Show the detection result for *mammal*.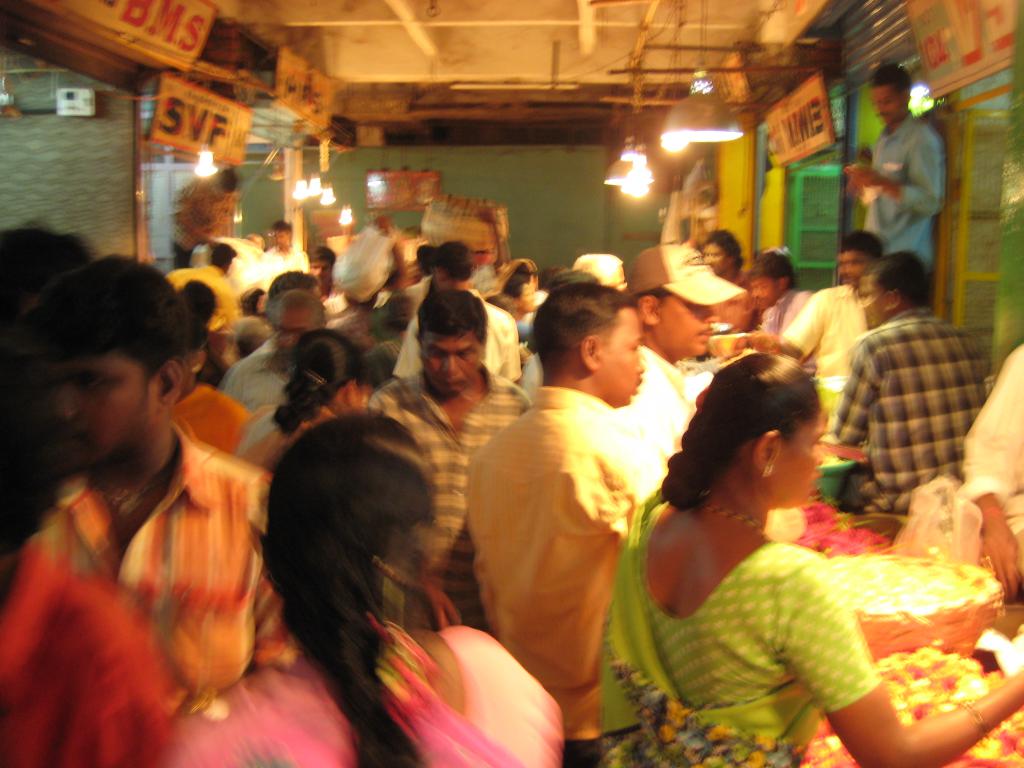
bbox=[596, 350, 1019, 767].
